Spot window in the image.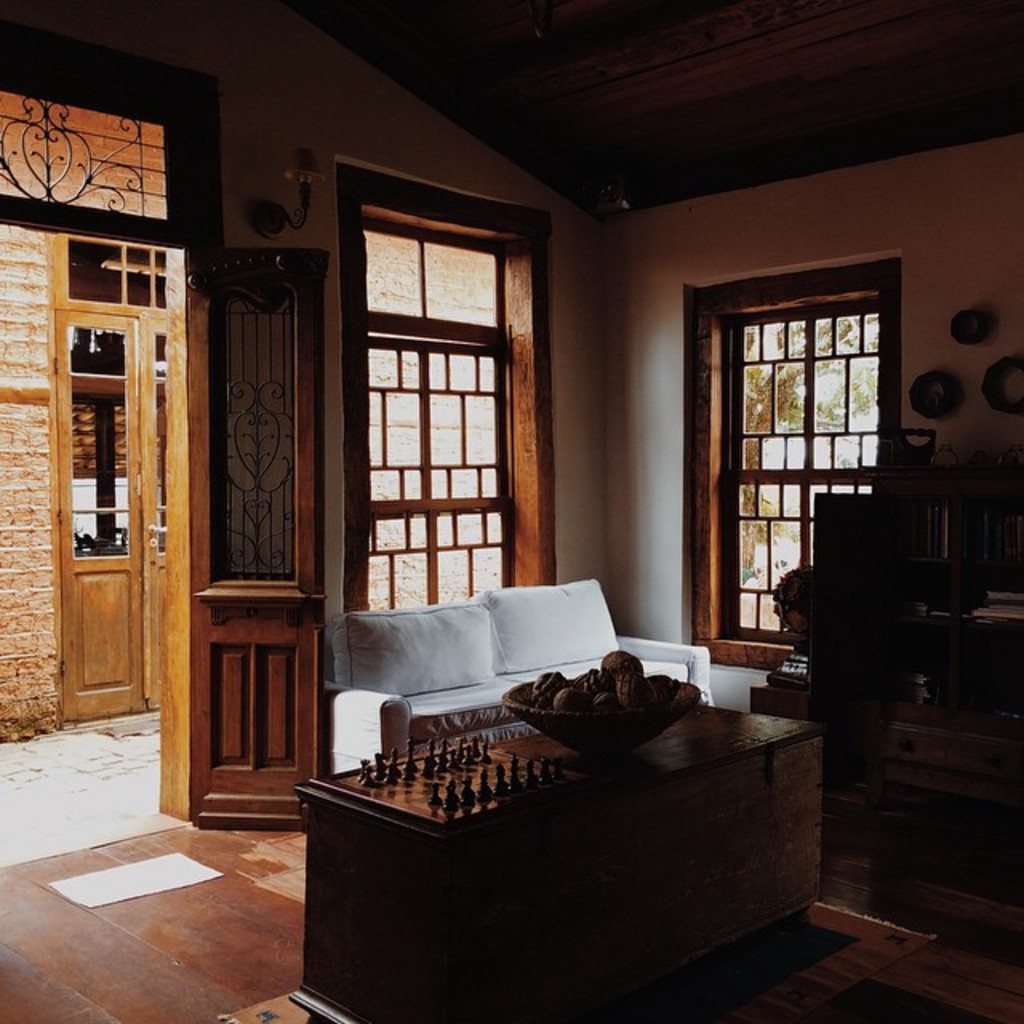
window found at 690 266 904 650.
